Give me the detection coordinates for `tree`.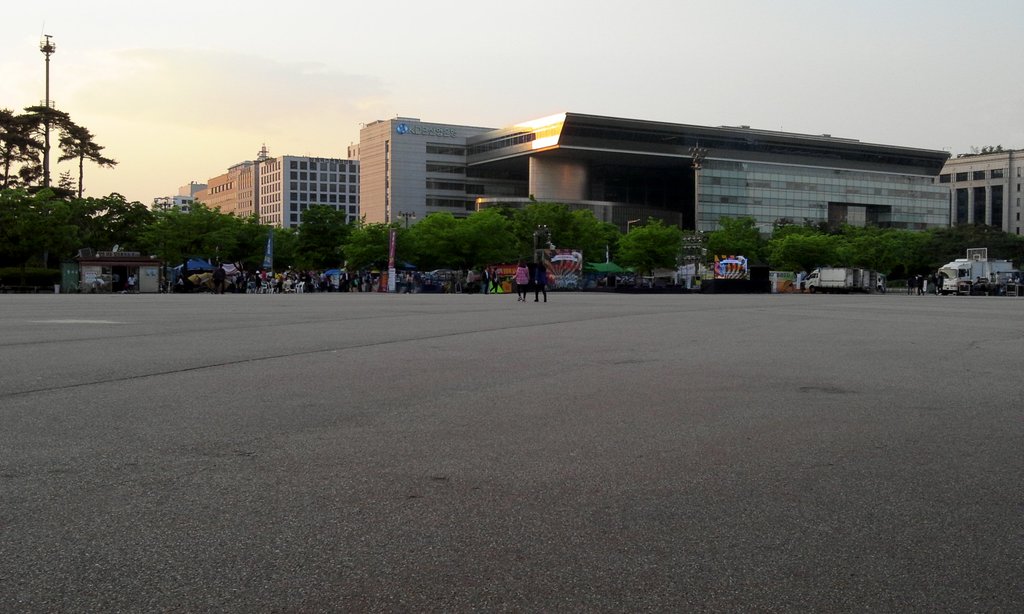
x1=0 y1=168 x2=1023 y2=306.
